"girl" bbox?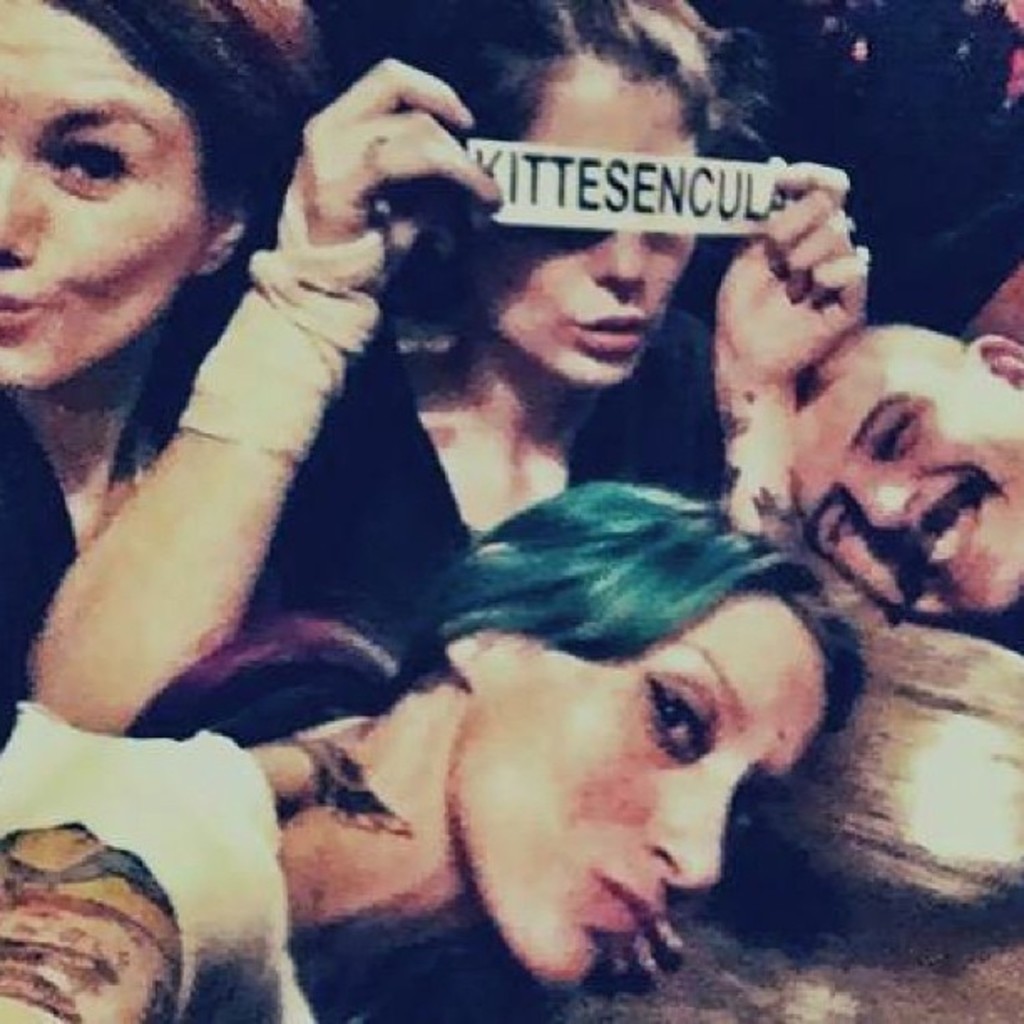
detection(0, 0, 340, 738)
